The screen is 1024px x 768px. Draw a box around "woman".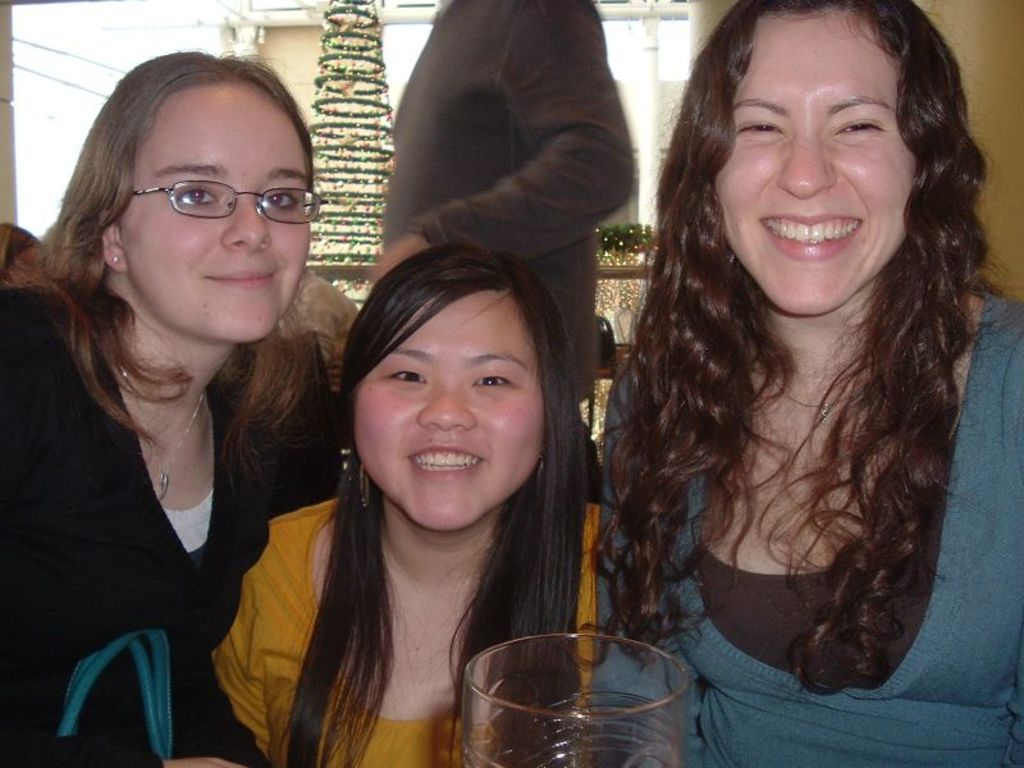
x1=219, y1=242, x2=588, y2=767.
